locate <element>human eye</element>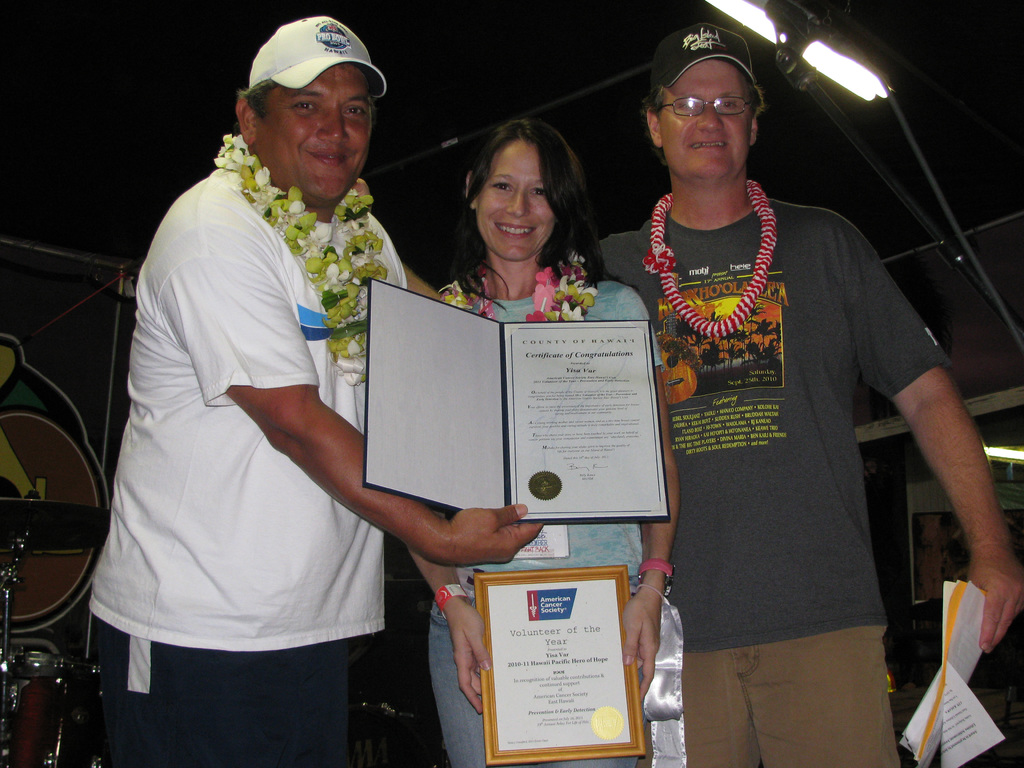
pyautogui.locateOnScreen(674, 95, 700, 113)
